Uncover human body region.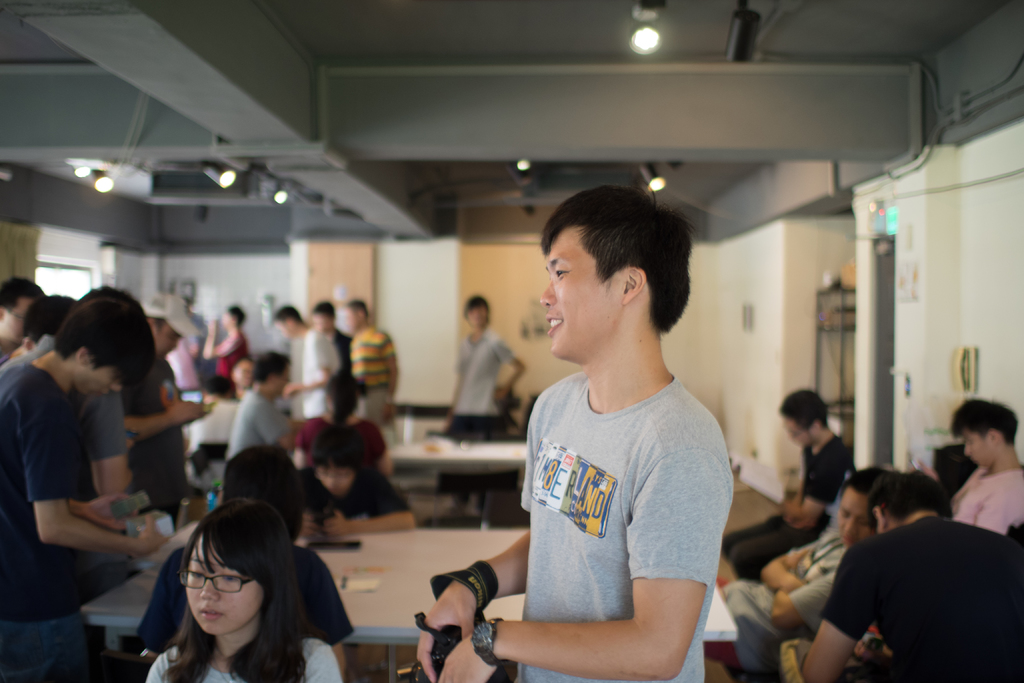
Uncovered: detection(720, 474, 877, 674).
